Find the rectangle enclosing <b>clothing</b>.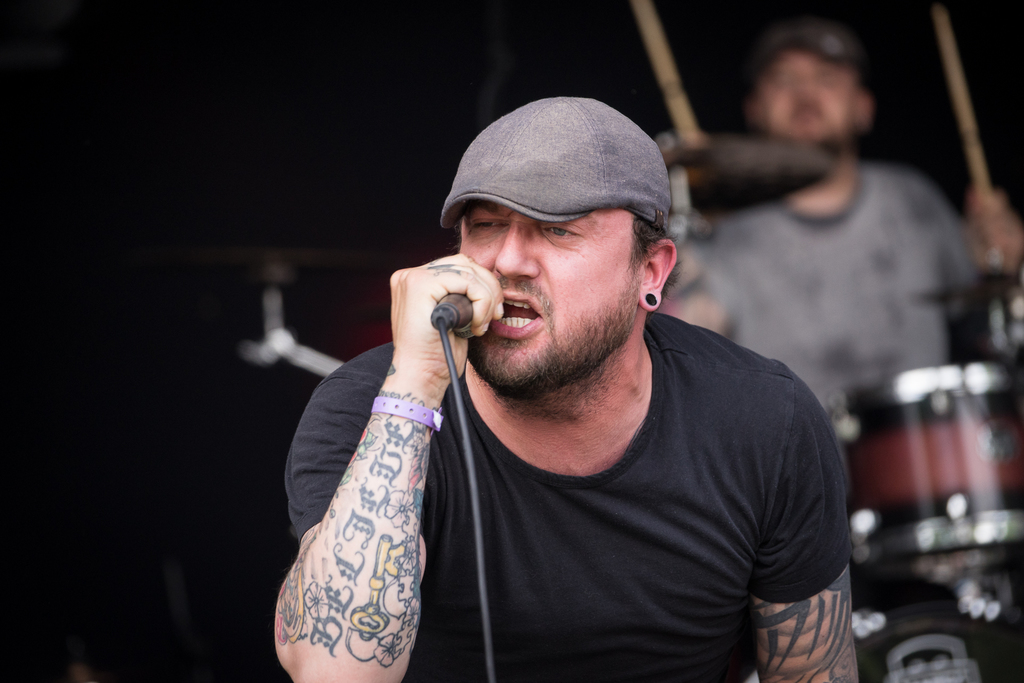
BBox(662, 169, 979, 407).
